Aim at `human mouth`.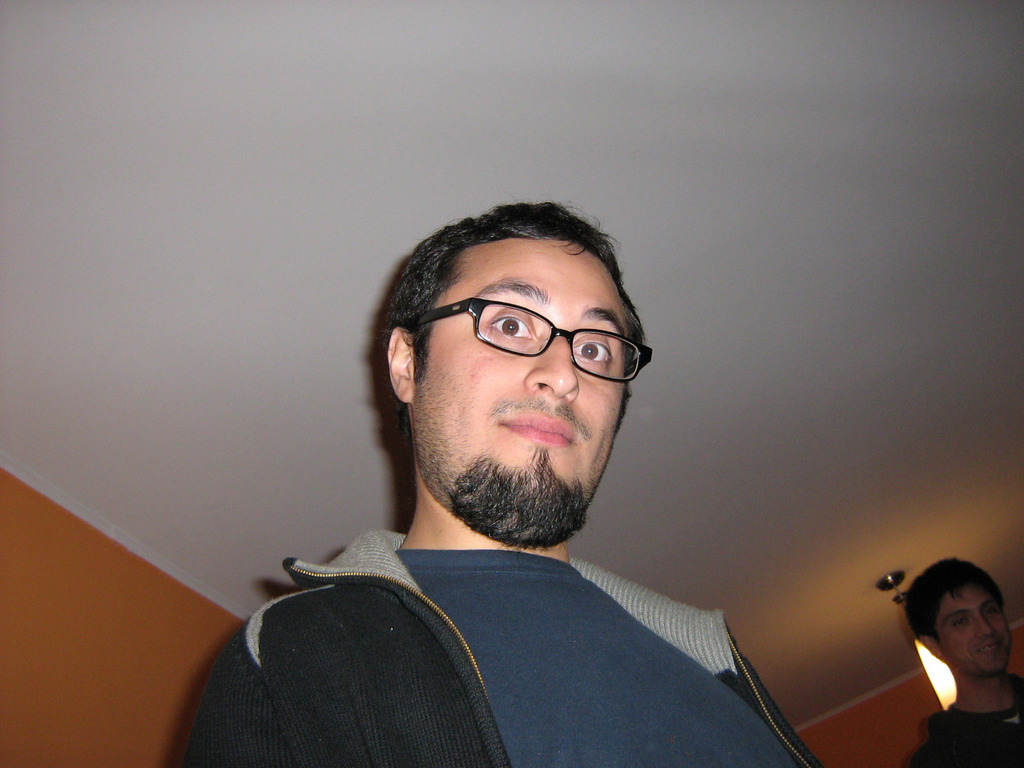
Aimed at (981,639,1002,653).
